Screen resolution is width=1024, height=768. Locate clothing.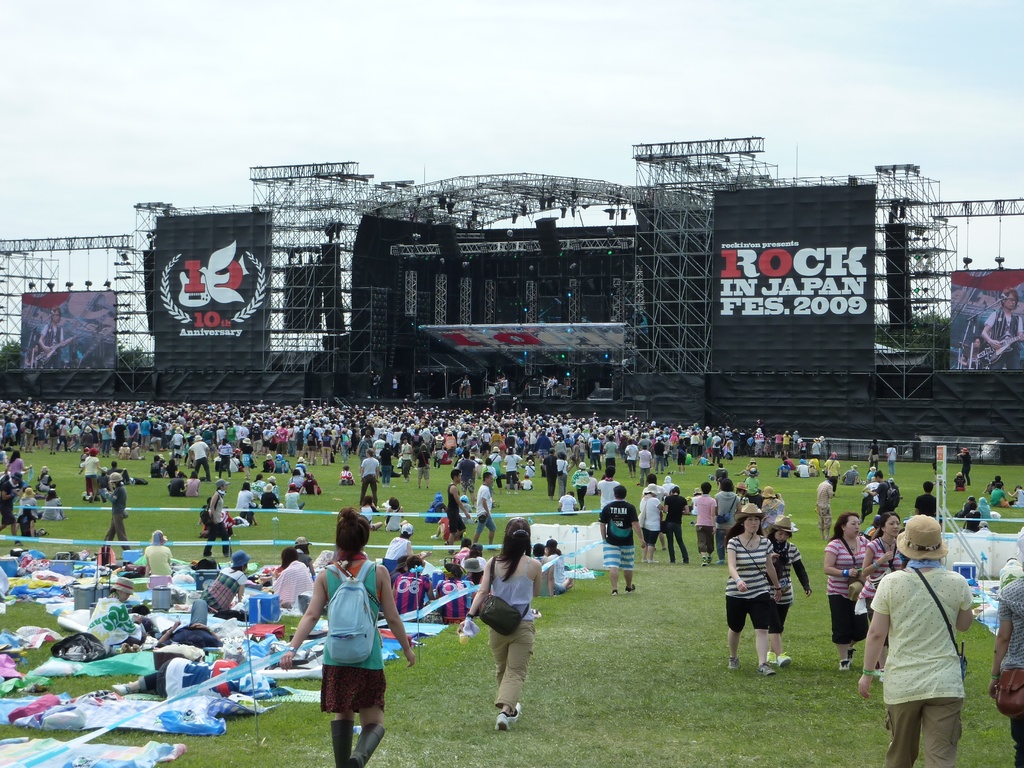
[707, 484, 741, 525].
